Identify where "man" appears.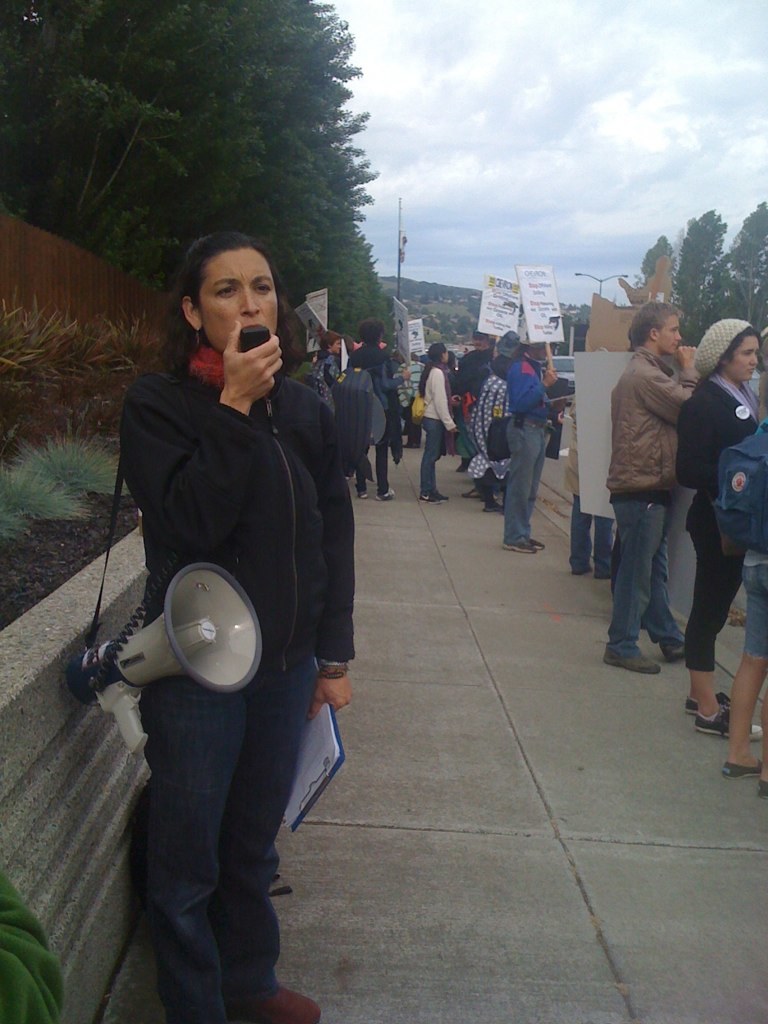
Appears at 584,268,728,705.
